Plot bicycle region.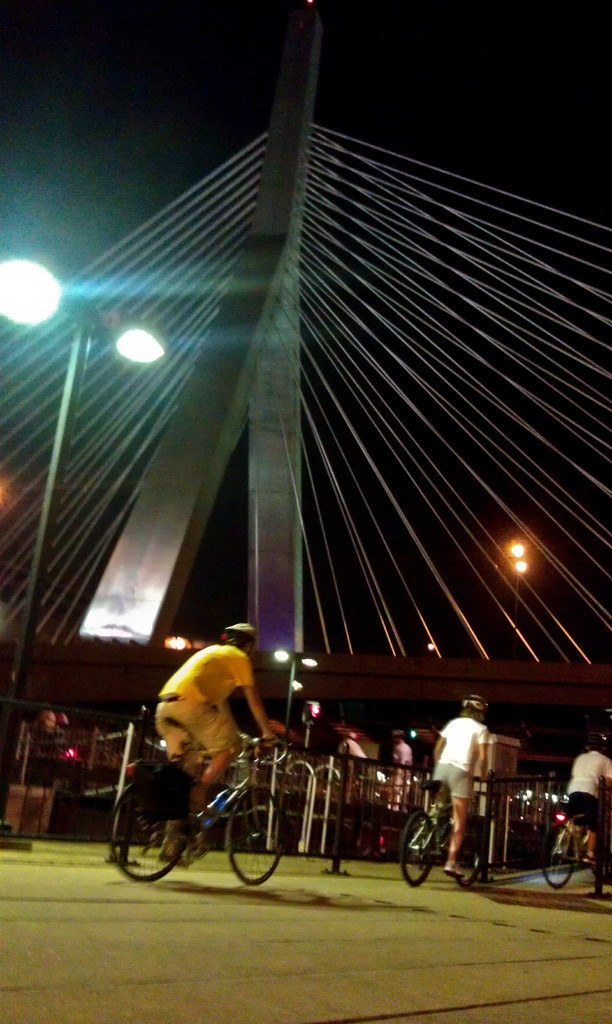
Plotted at {"left": 540, "top": 817, "right": 588, "bottom": 886}.
